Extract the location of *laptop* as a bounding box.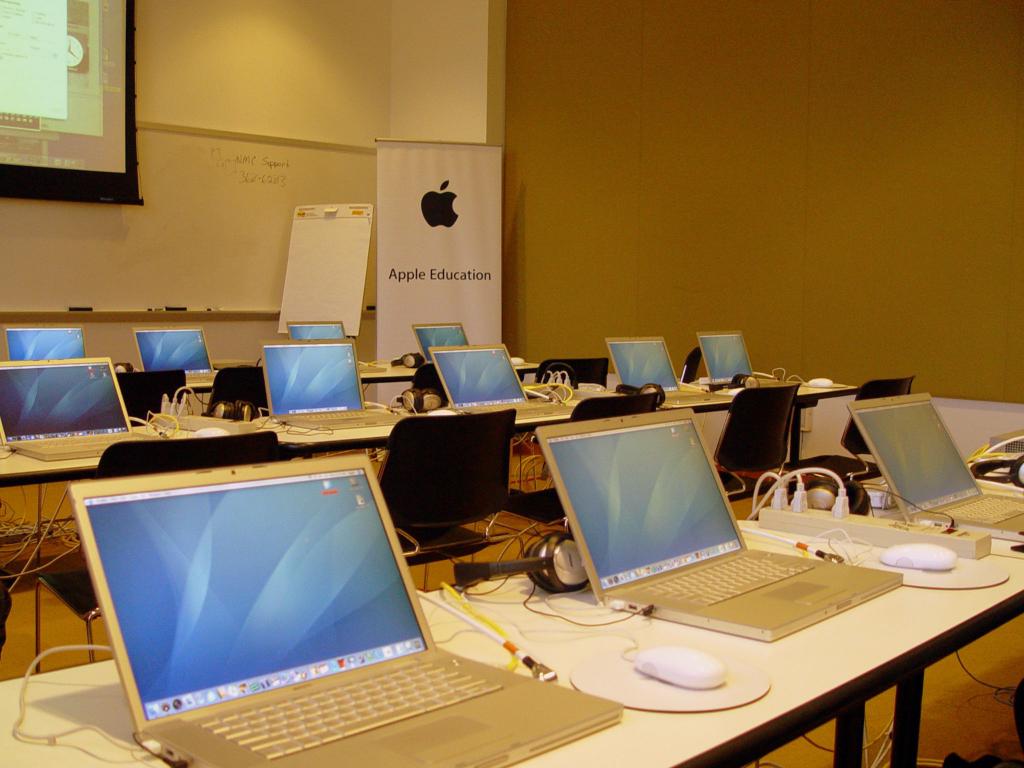
(0,358,160,465).
